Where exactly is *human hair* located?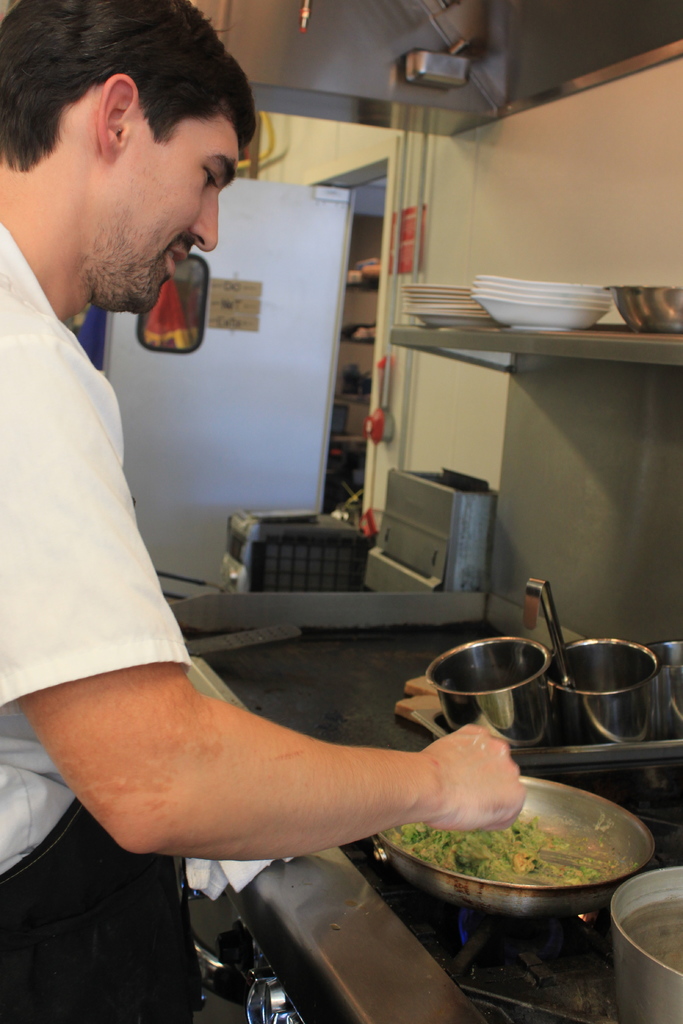
Its bounding box is pyautogui.locateOnScreen(15, 10, 244, 197).
